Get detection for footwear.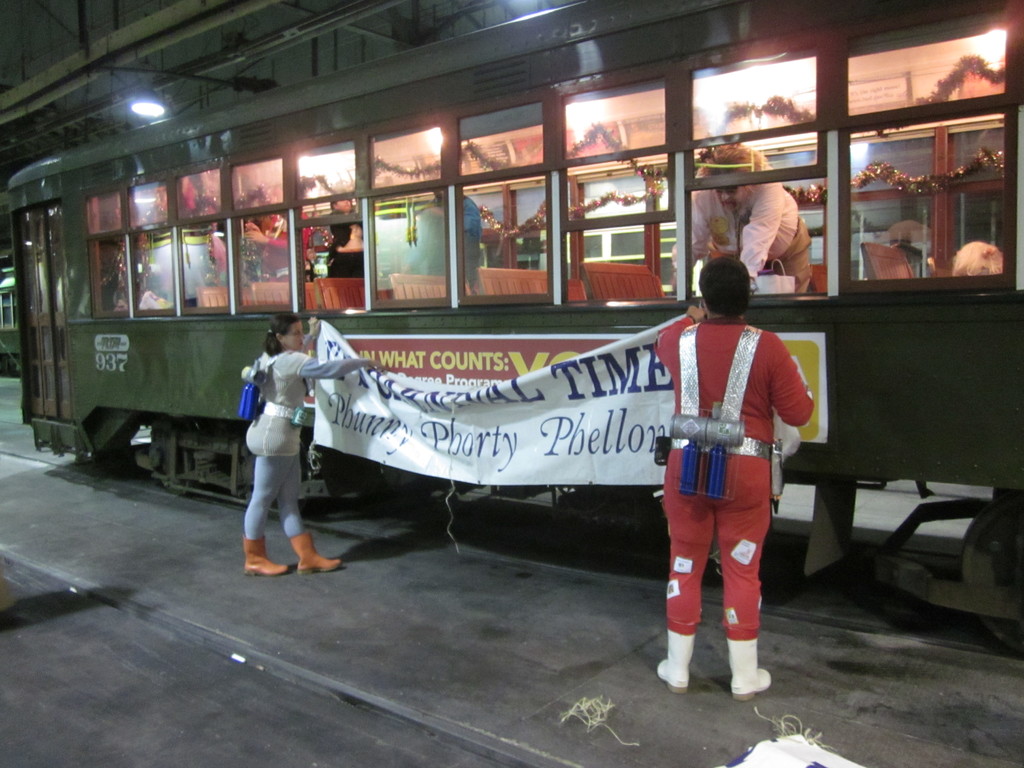
Detection: (x1=289, y1=532, x2=346, y2=574).
